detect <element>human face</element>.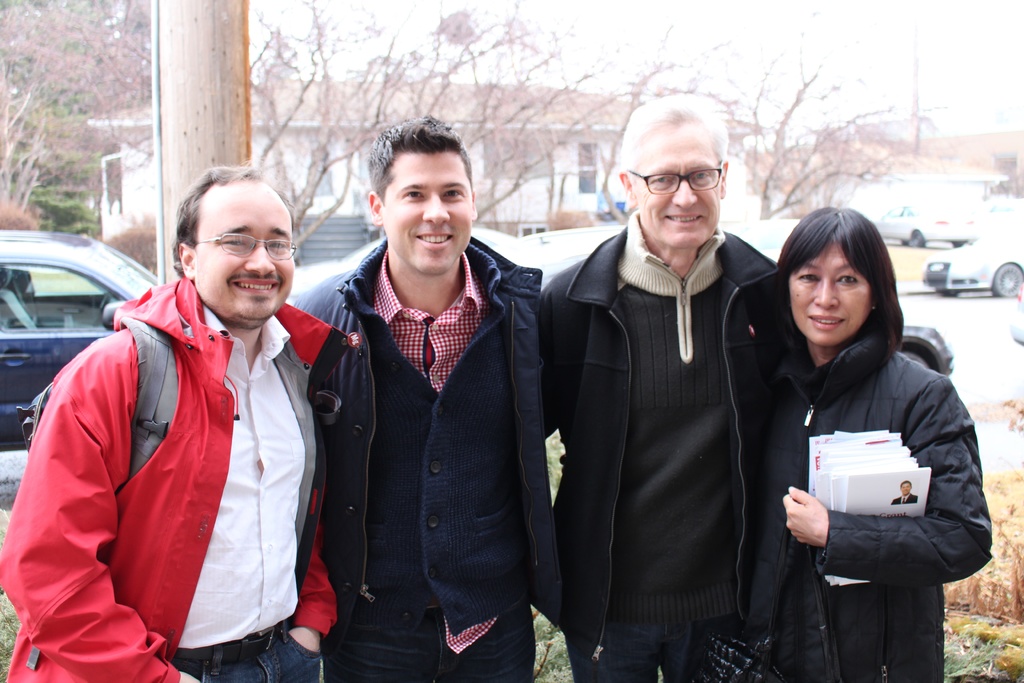
Detected at select_region(191, 183, 292, 322).
